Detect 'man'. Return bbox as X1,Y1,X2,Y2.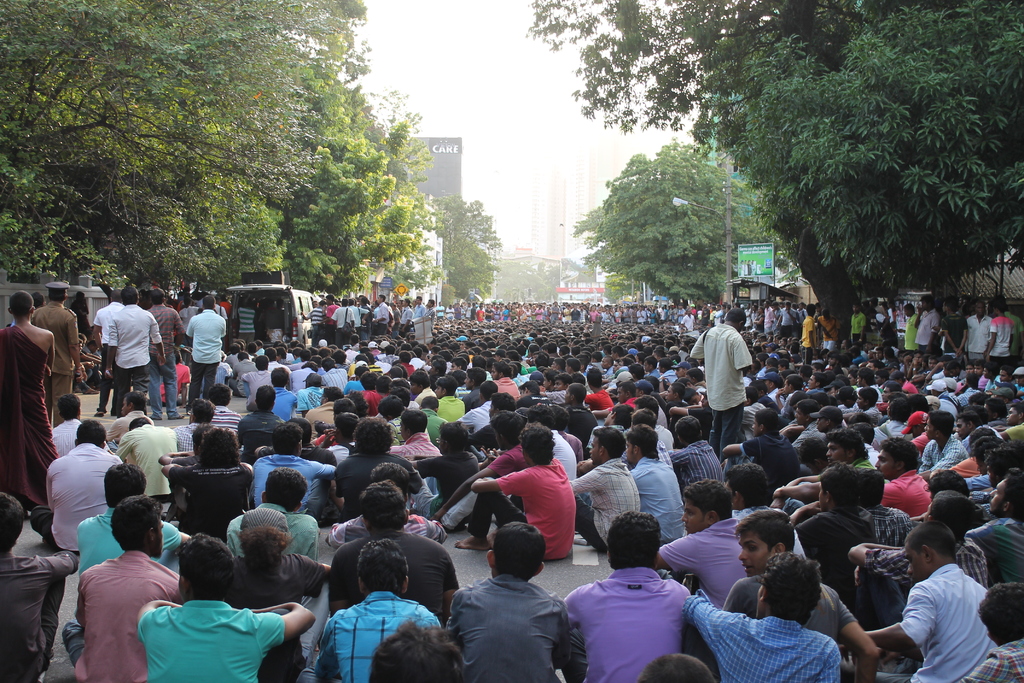
442,523,566,682.
